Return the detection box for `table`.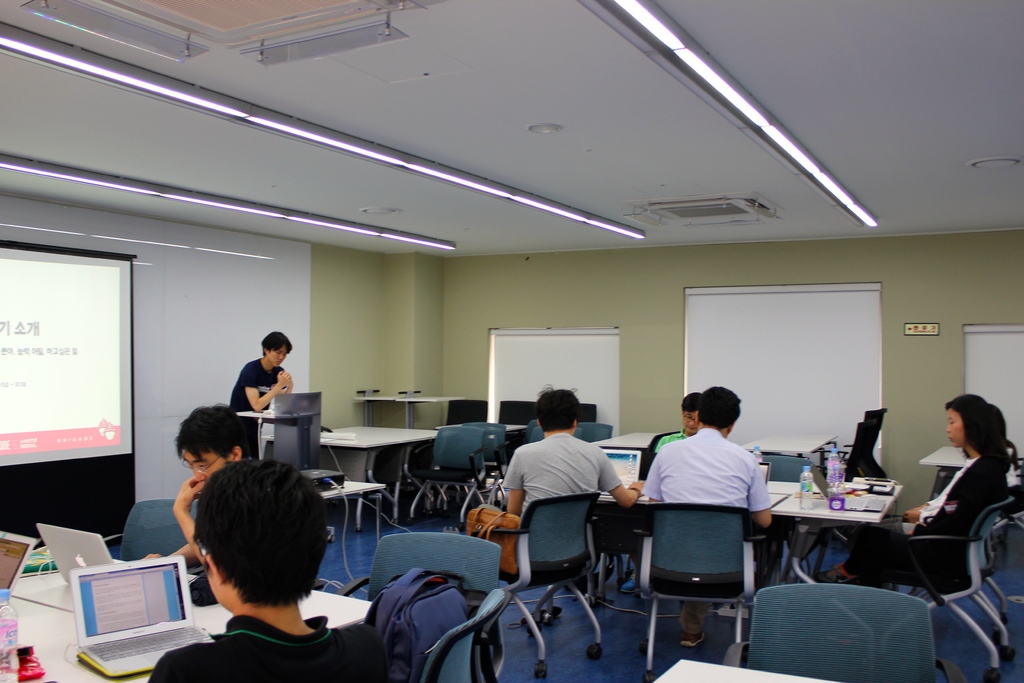
region(597, 473, 903, 674).
